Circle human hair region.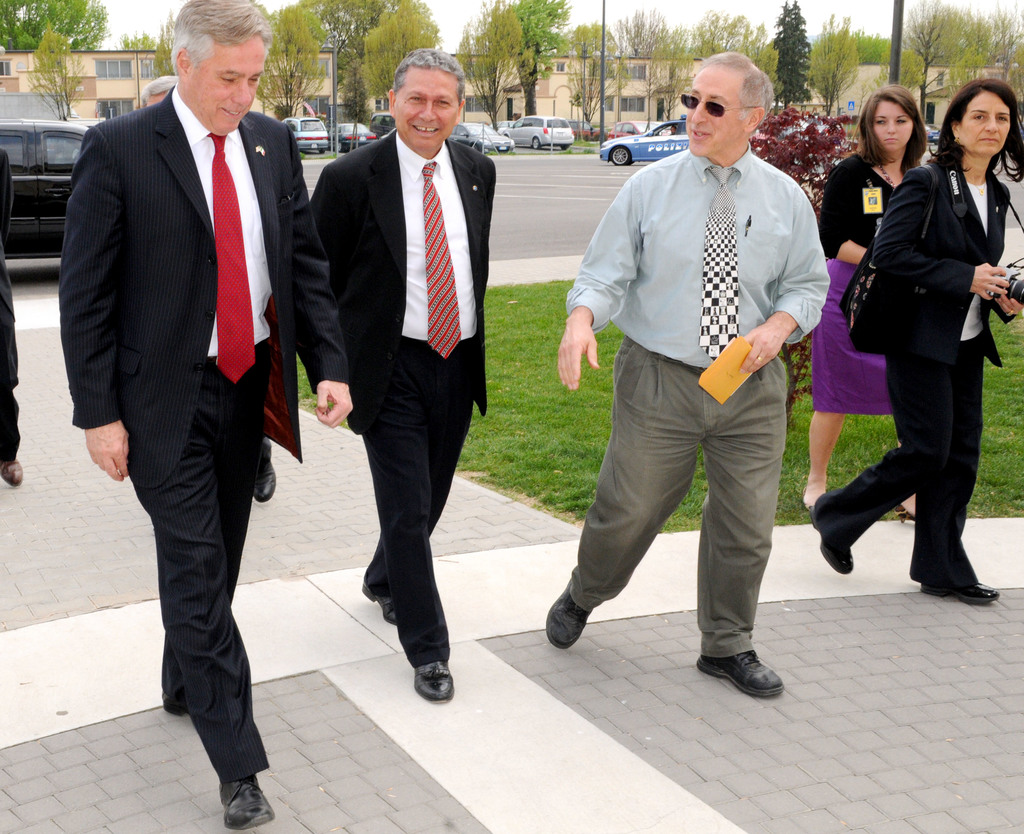
Region: <box>692,50,776,136</box>.
